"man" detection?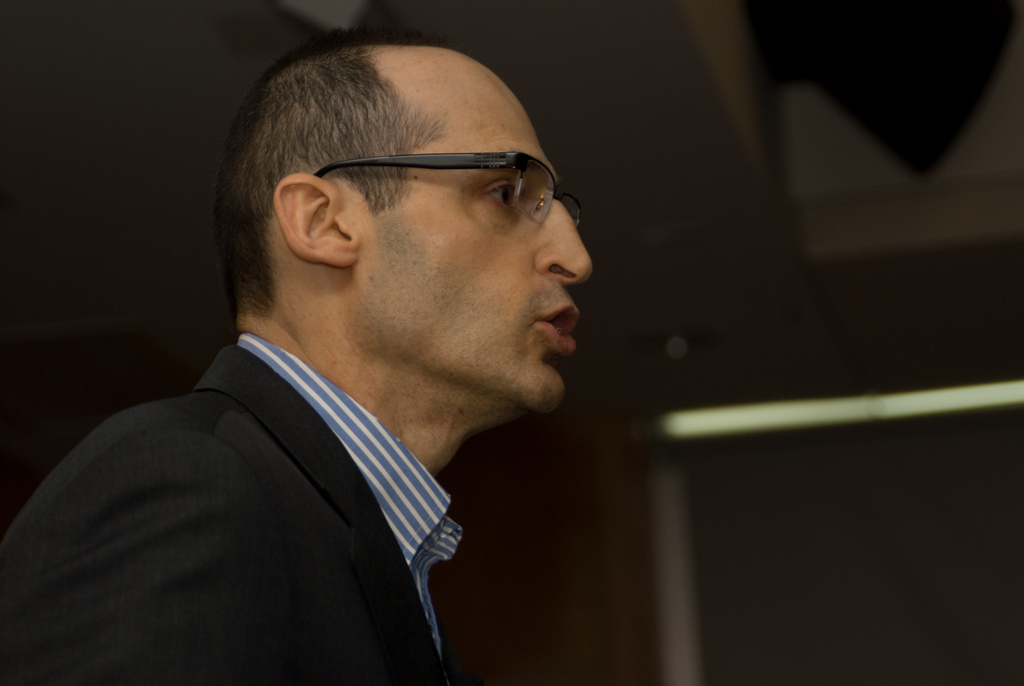
{"x1": 0, "y1": 24, "x2": 604, "y2": 685}
